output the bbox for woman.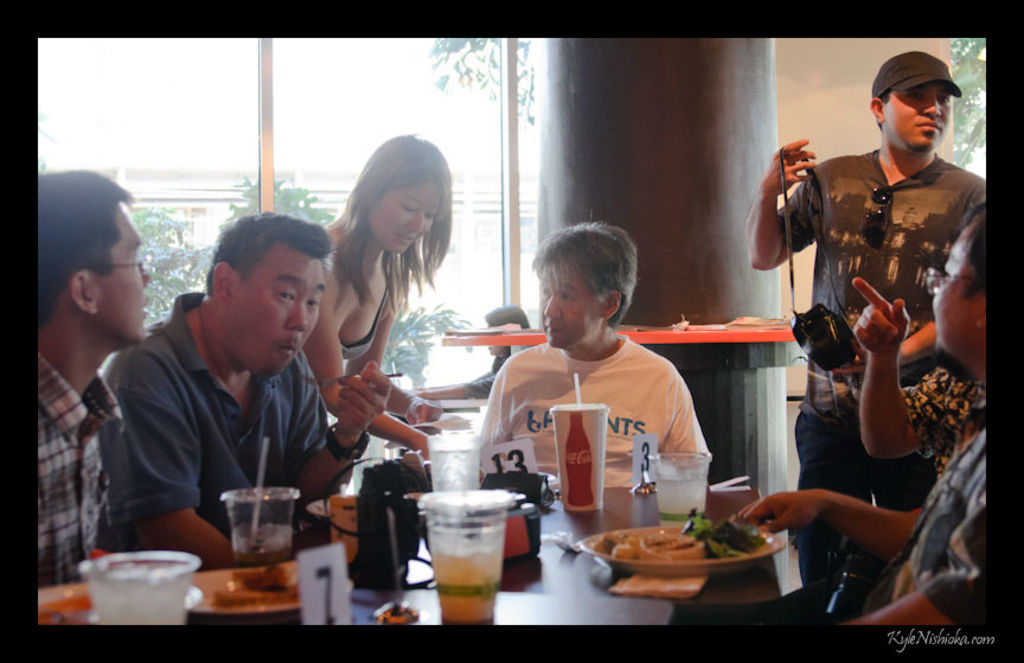
Rect(453, 210, 730, 489).
